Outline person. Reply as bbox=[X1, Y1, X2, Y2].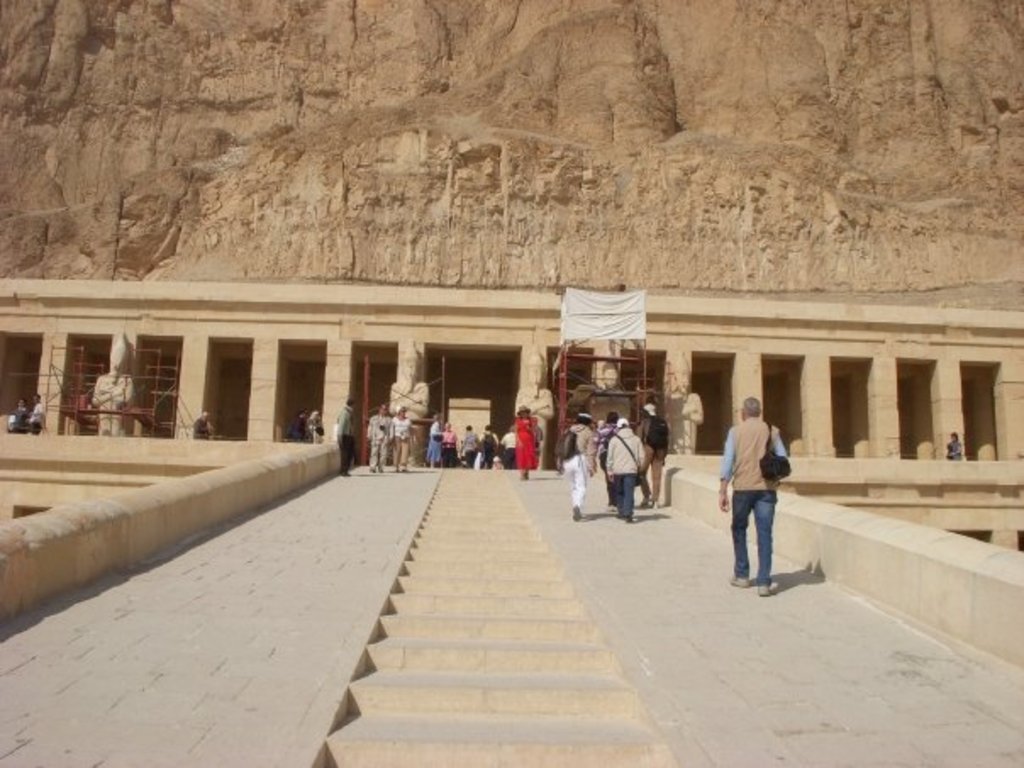
bbox=[727, 392, 797, 597].
